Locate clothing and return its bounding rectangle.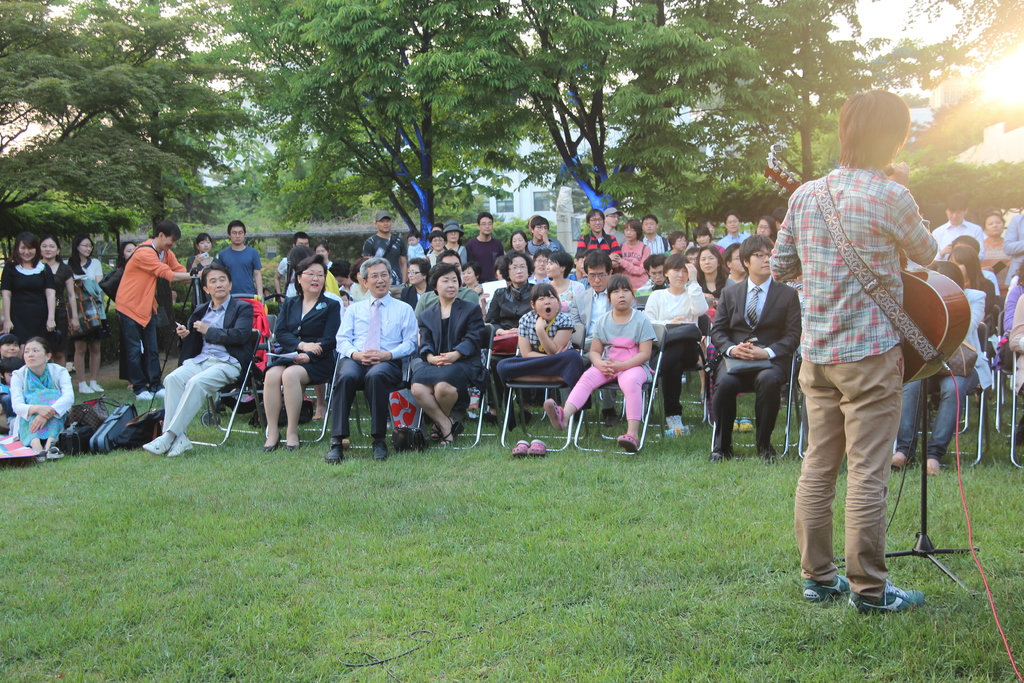
detection(884, 276, 989, 461).
